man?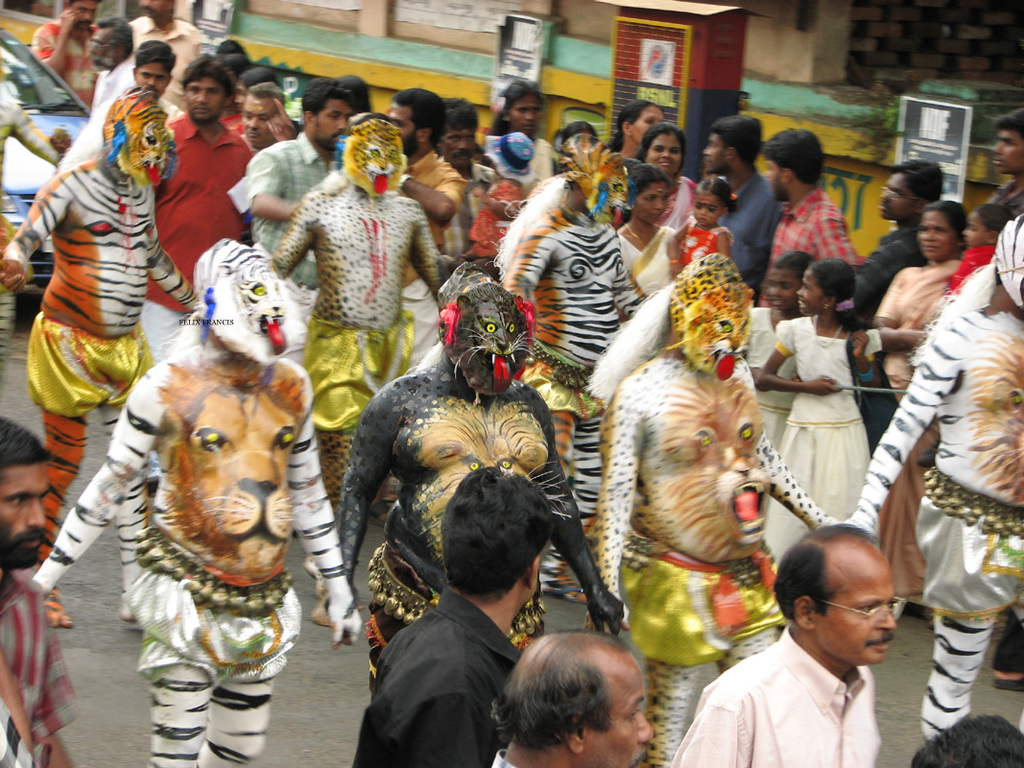
[x1=988, y1=106, x2=1023, y2=221]
